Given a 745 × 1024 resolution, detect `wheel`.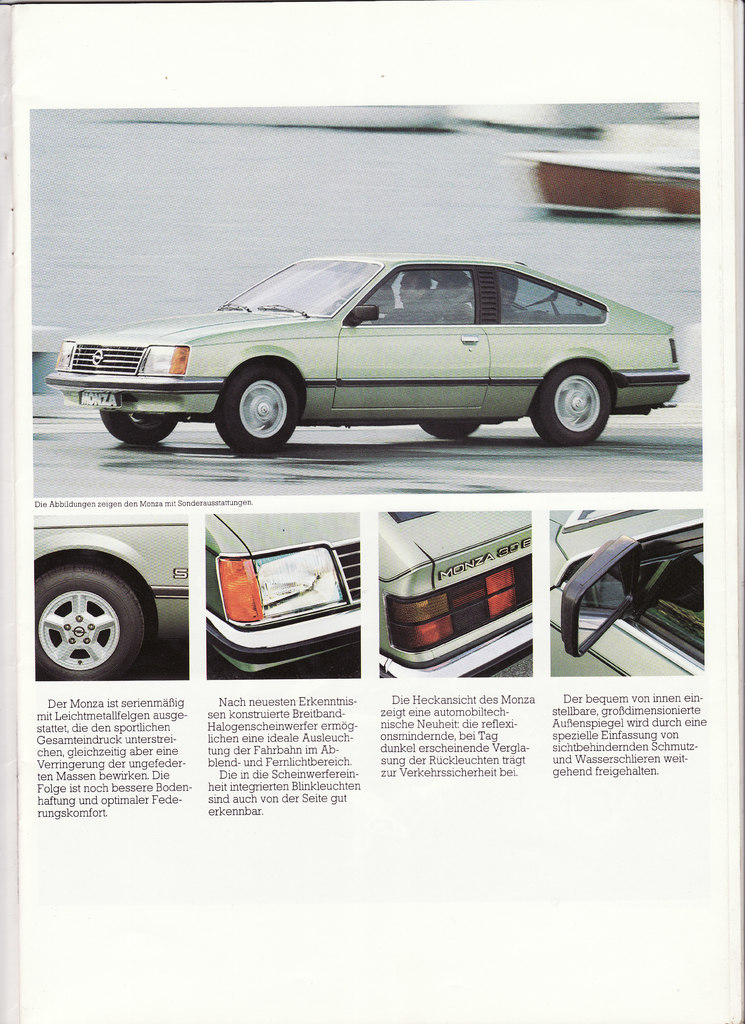
95 406 183 445.
